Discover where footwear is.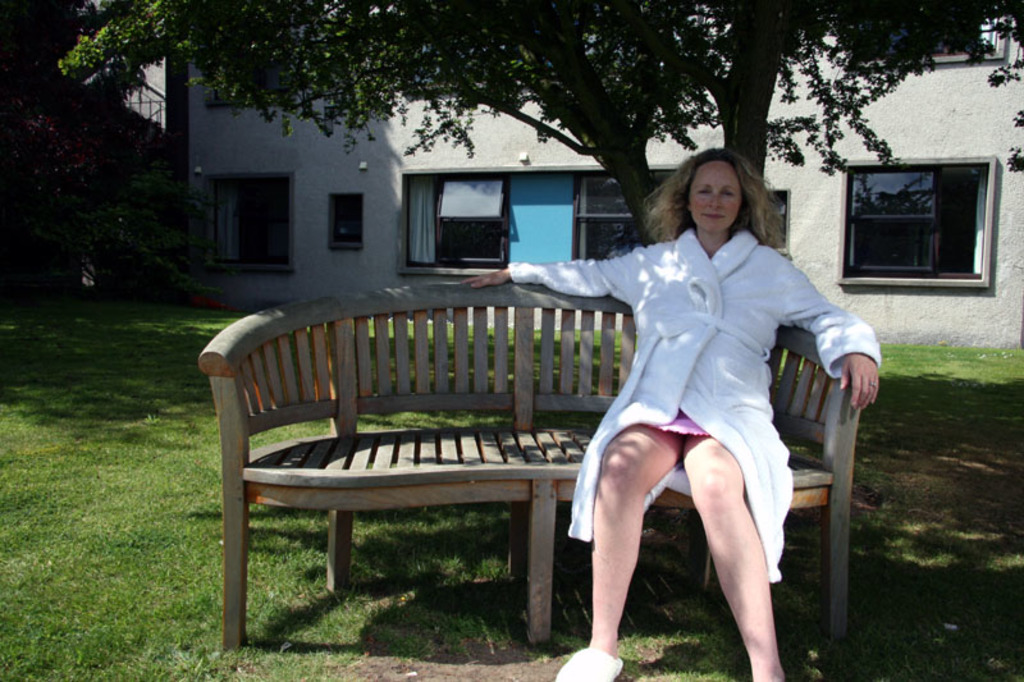
Discovered at x1=558, y1=642, x2=630, y2=681.
